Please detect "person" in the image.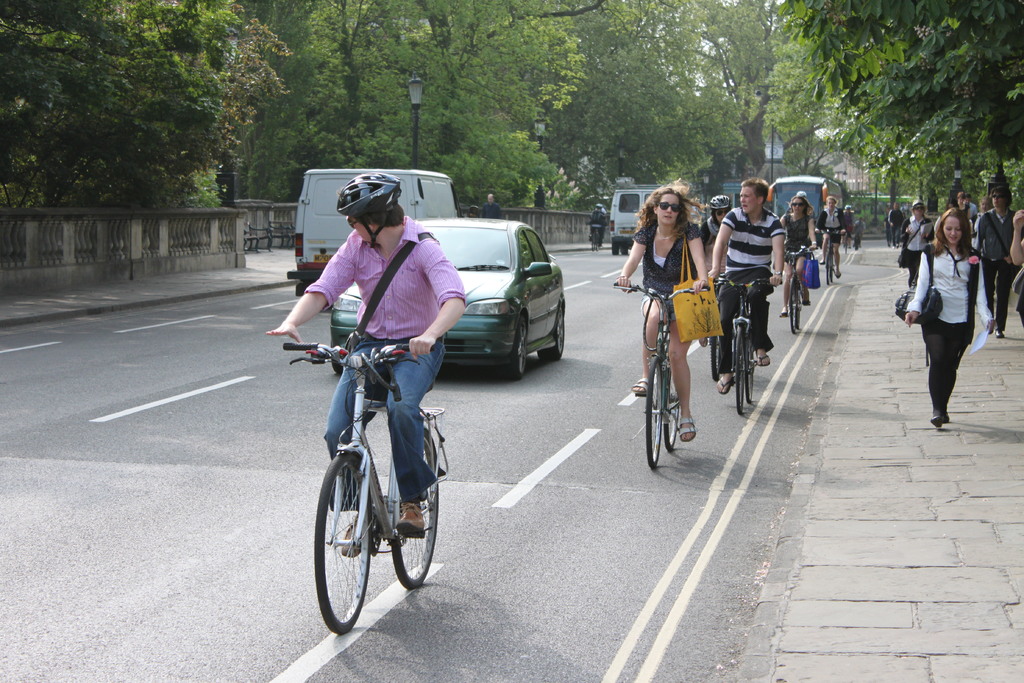
{"left": 974, "top": 198, "right": 999, "bottom": 229}.
